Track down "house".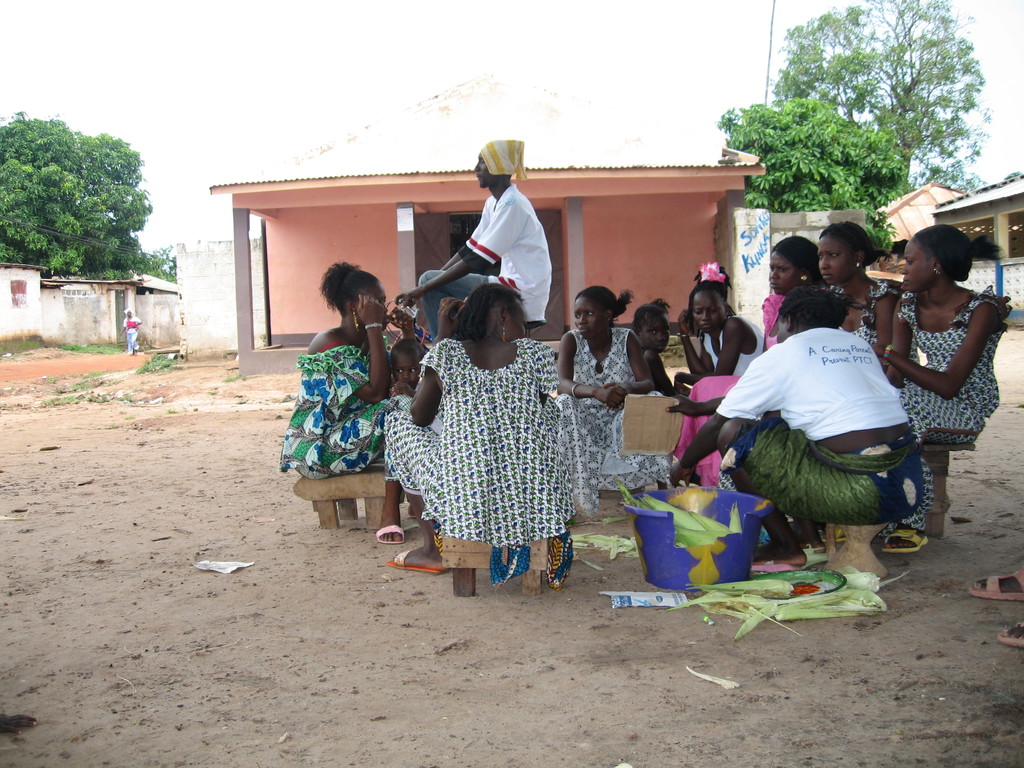
Tracked to <region>210, 72, 766, 369</region>.
